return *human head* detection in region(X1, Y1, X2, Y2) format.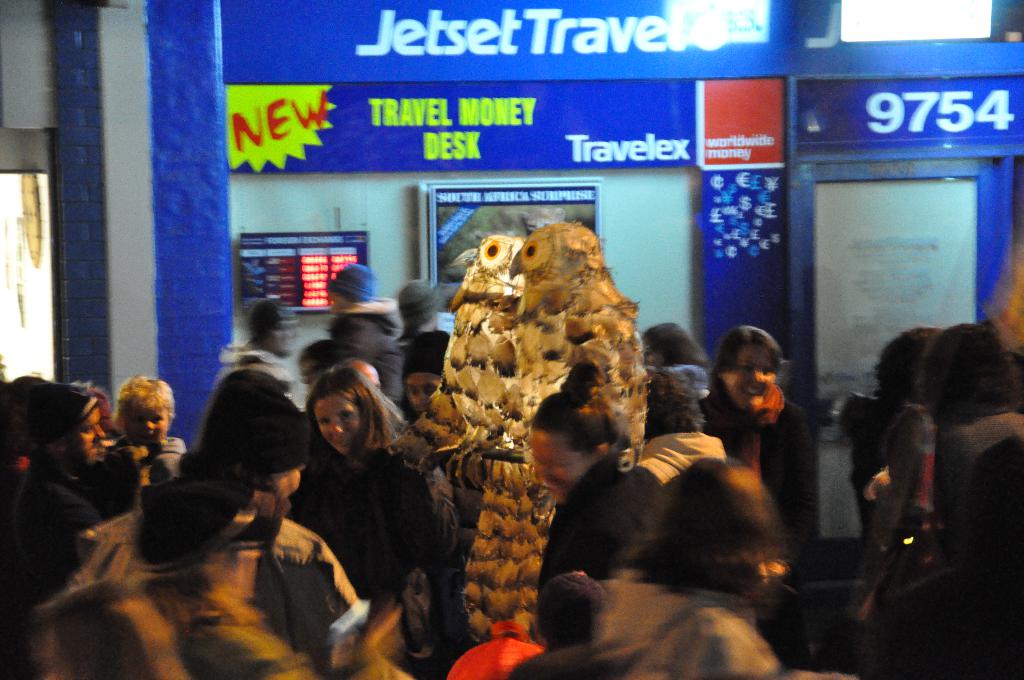
region(398, 281, 437, 332).
